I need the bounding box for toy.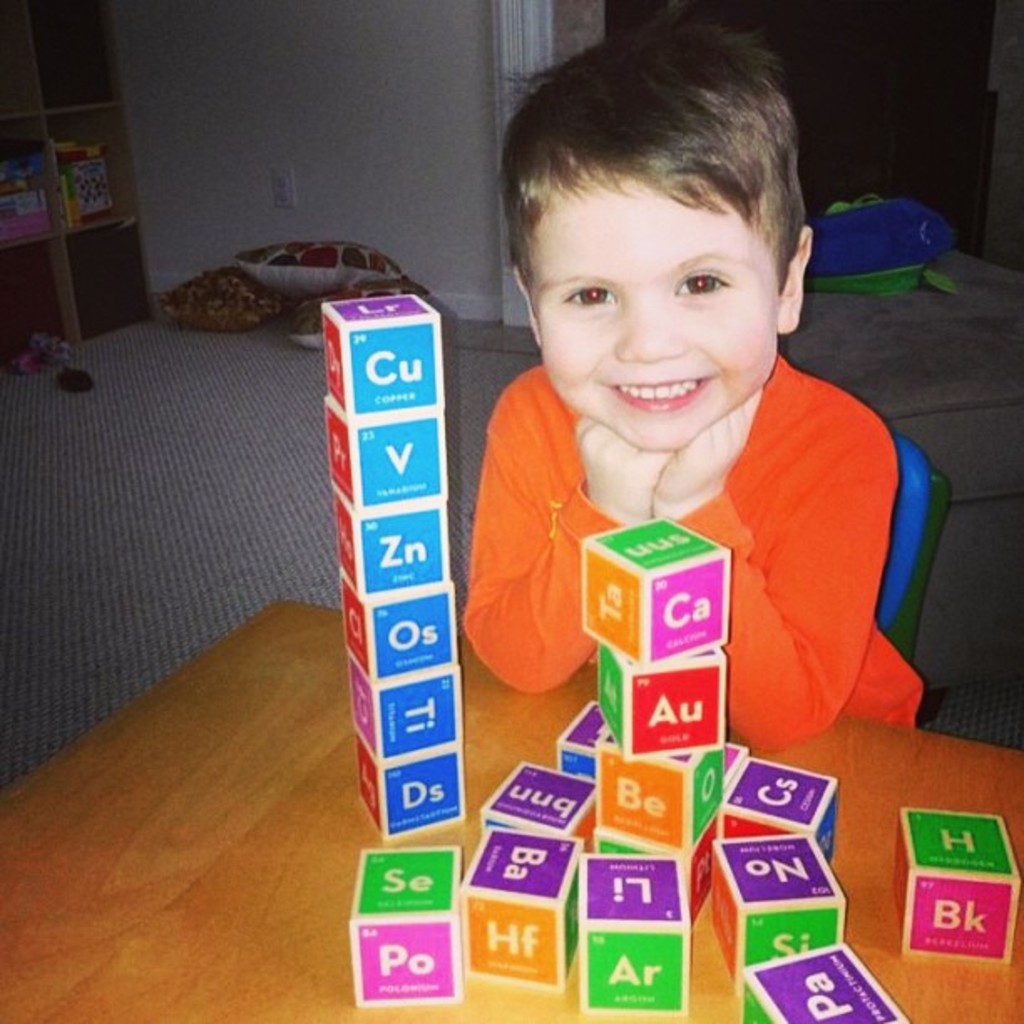
Here it is: {"left": 596, "top": 823, "right": 716, "bottom": 910}.
